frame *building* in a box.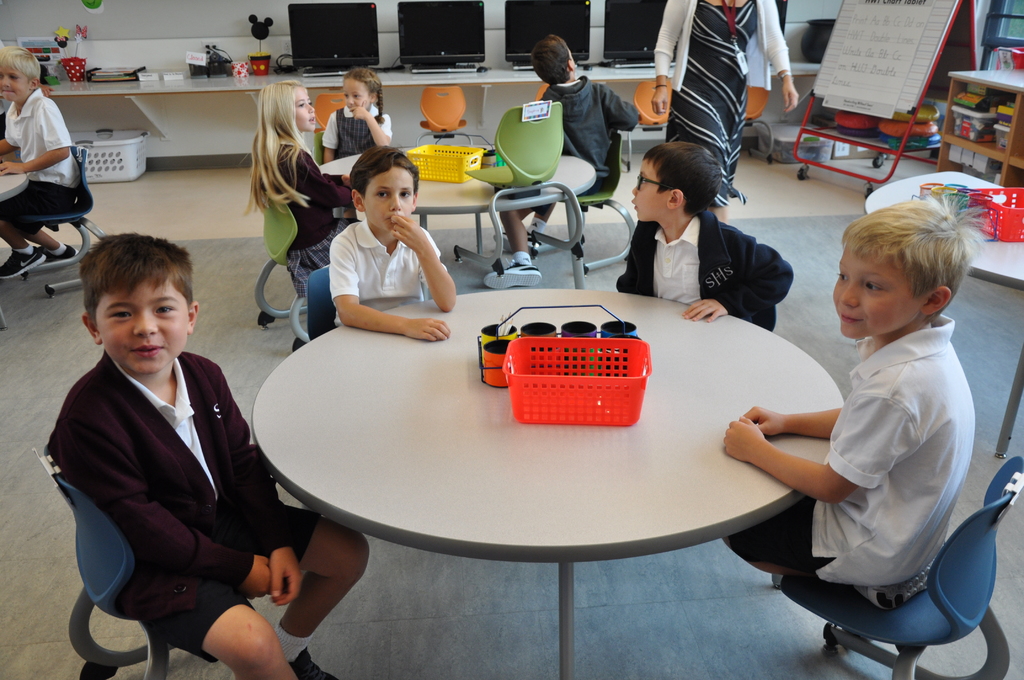
bbox=[0, 0, 1023, 677].
